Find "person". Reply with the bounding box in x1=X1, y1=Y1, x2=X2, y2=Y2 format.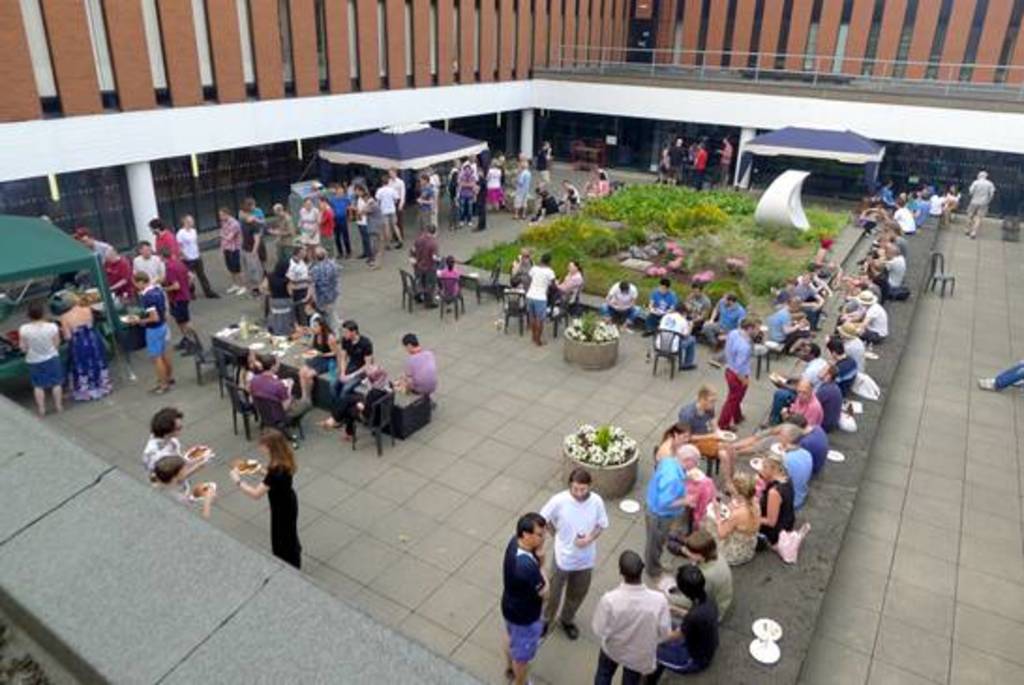
x1=221, y1=208, x2=249, y2=295.
